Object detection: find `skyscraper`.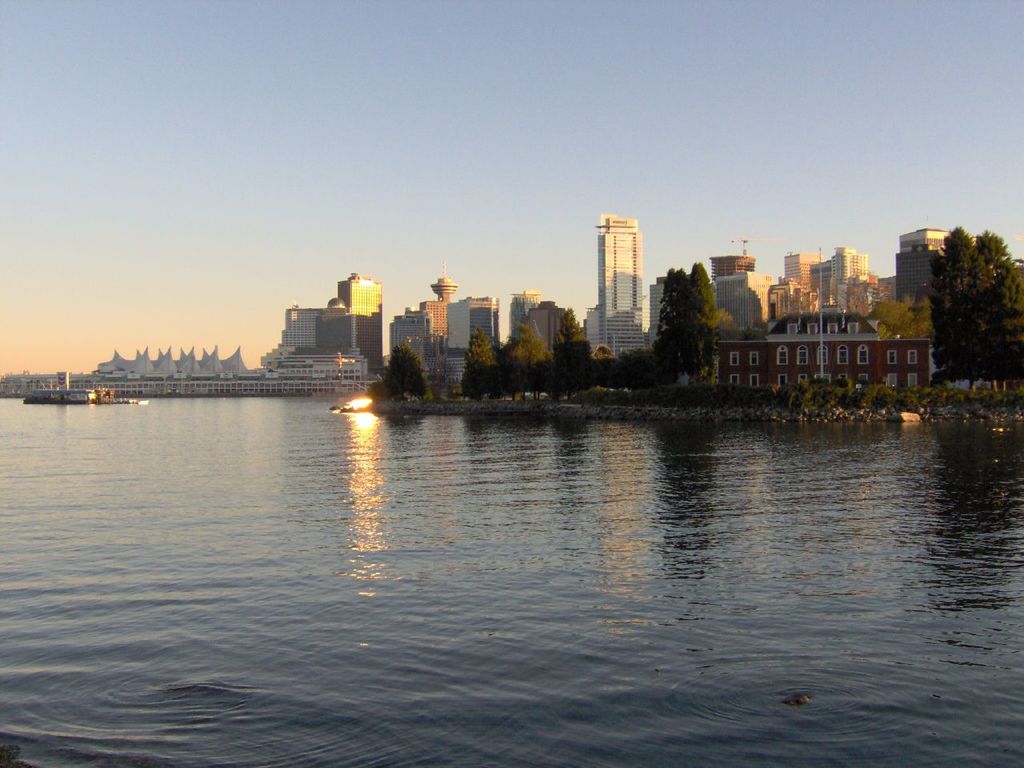
rect(654, 282, 676, 340).
